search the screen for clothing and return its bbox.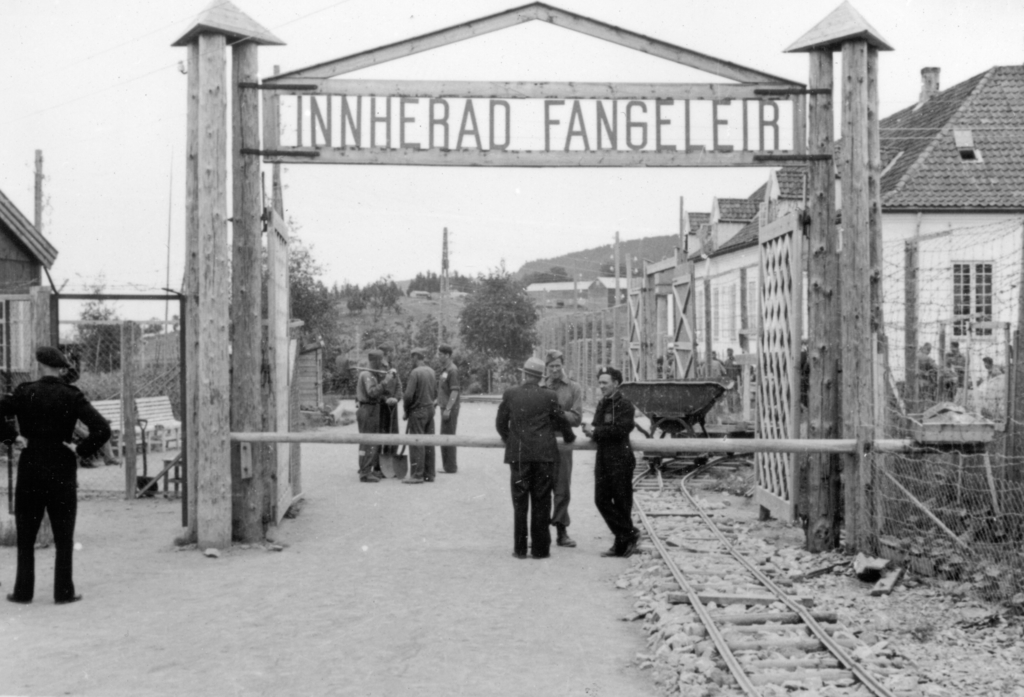
Found: bbox(402, 364, 438, 477).
